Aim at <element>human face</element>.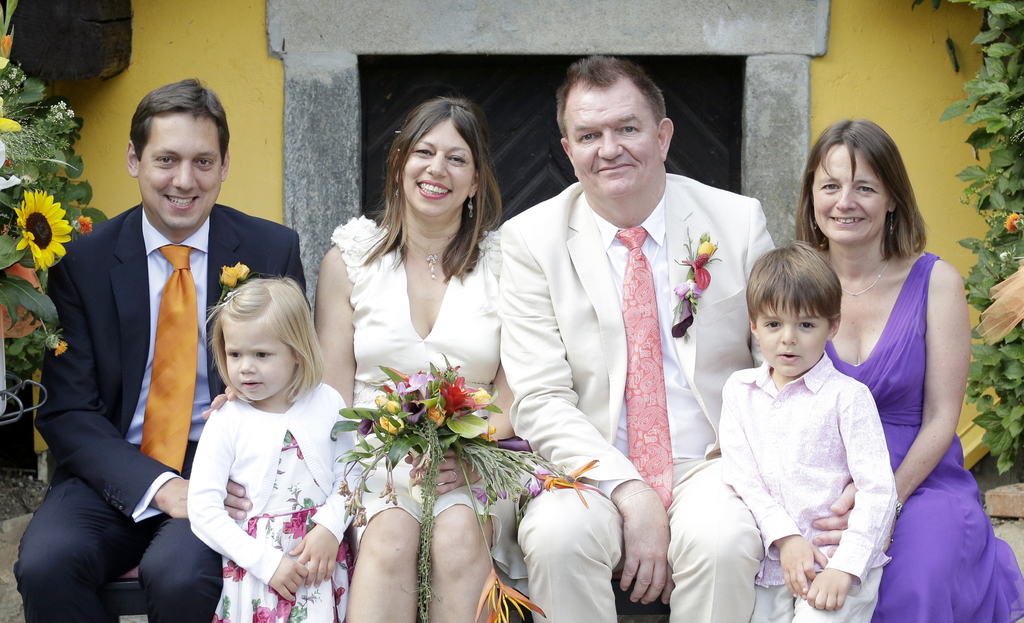
Aimed at <bbox>404, 120, 477, 221</bbox>.
